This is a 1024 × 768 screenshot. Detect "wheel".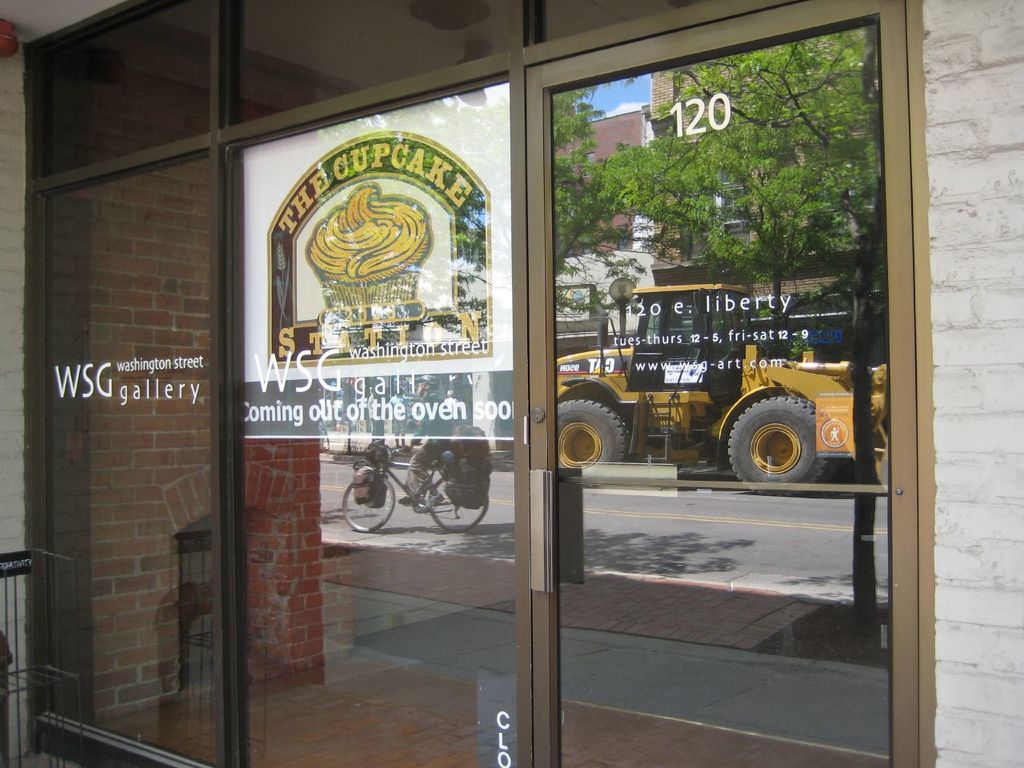
box(710, 385, 805, 483).
